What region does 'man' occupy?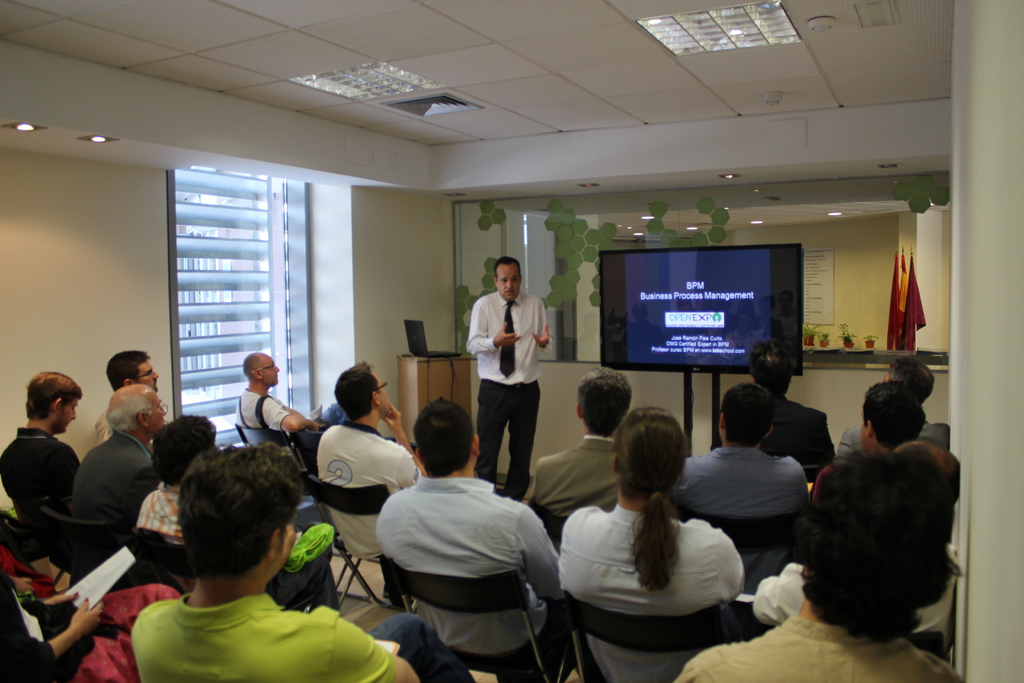
[x1=670, y1=384, x2=819, y2=559].
